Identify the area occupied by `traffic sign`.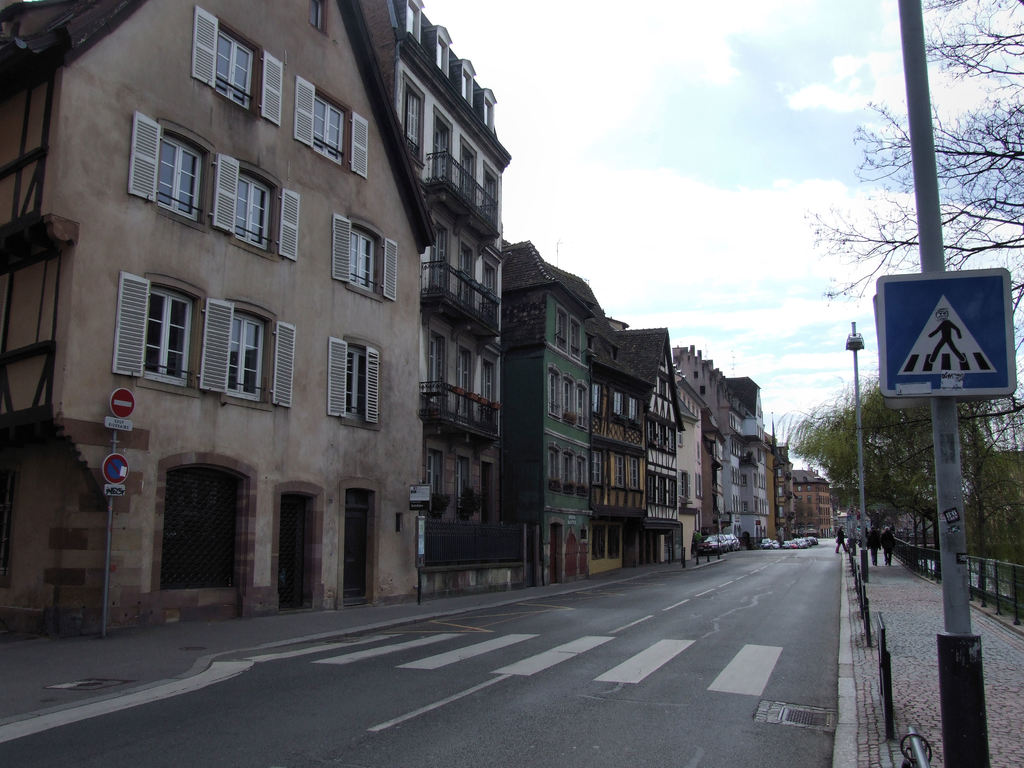
Area: (100,454,132,483).
